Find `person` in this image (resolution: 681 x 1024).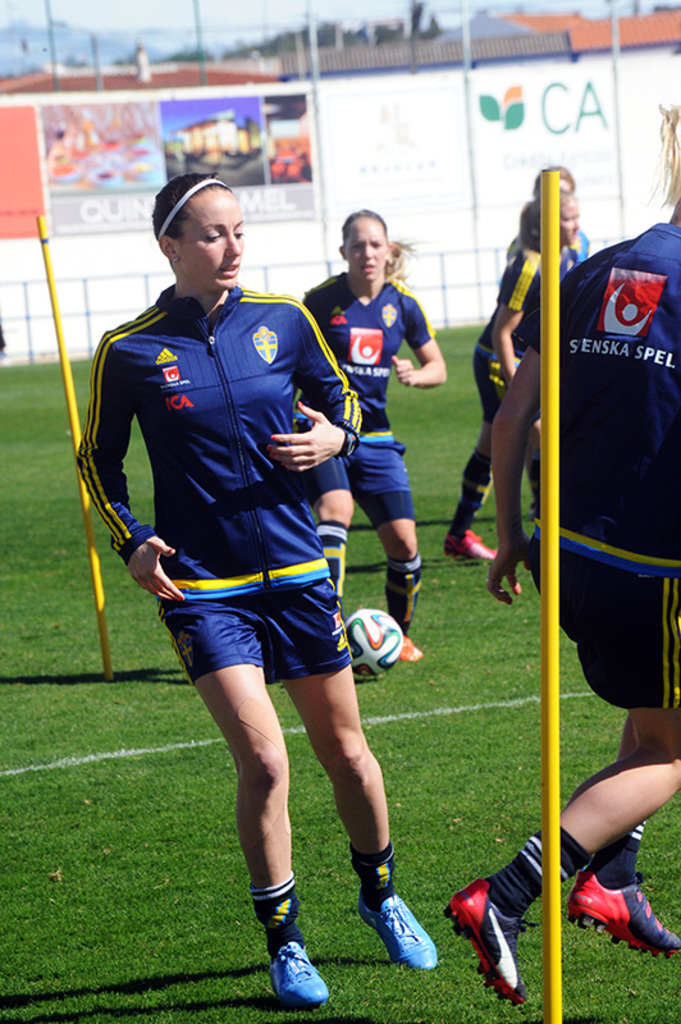
[left=435, top=100, right=680, bottom=1014].
